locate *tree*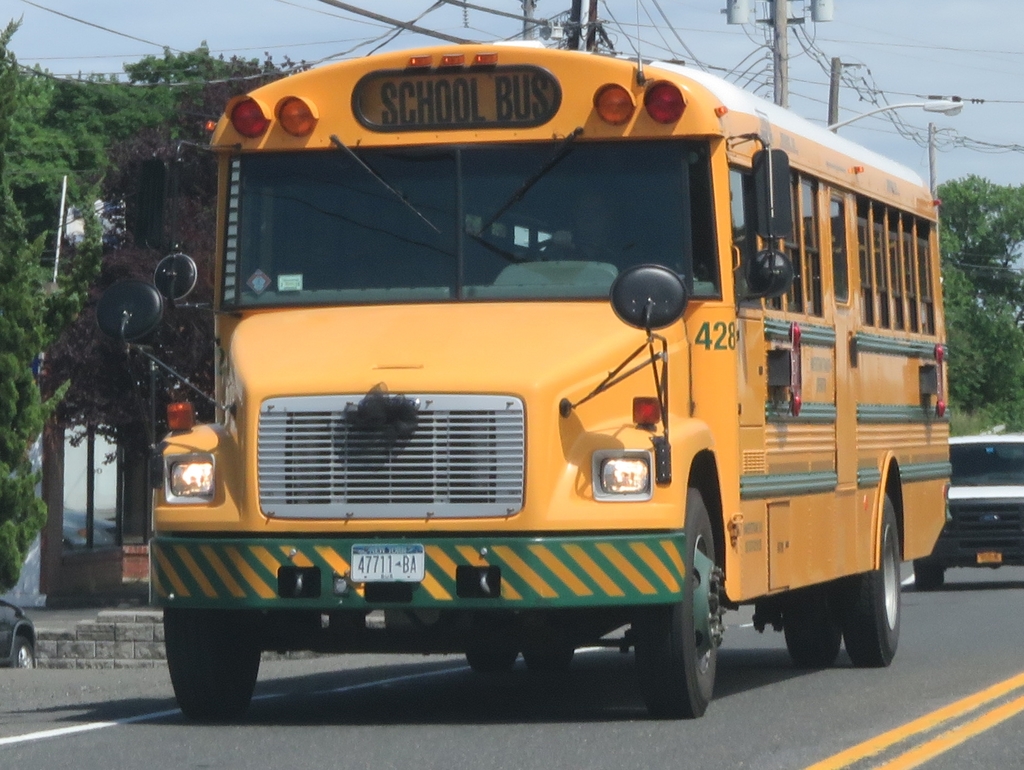
locate(938, 171, 1023, 441)
